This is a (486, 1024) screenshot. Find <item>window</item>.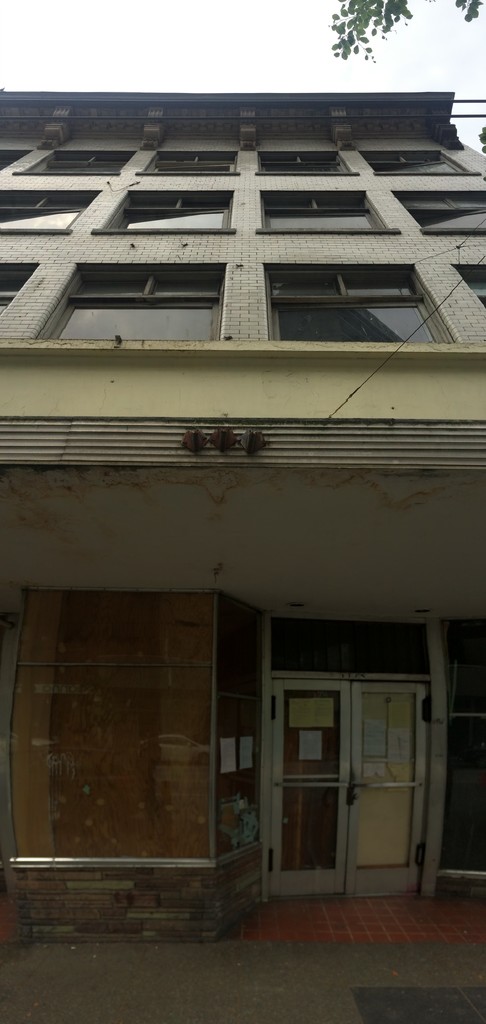
Bounding box: 0 151 33 168.
